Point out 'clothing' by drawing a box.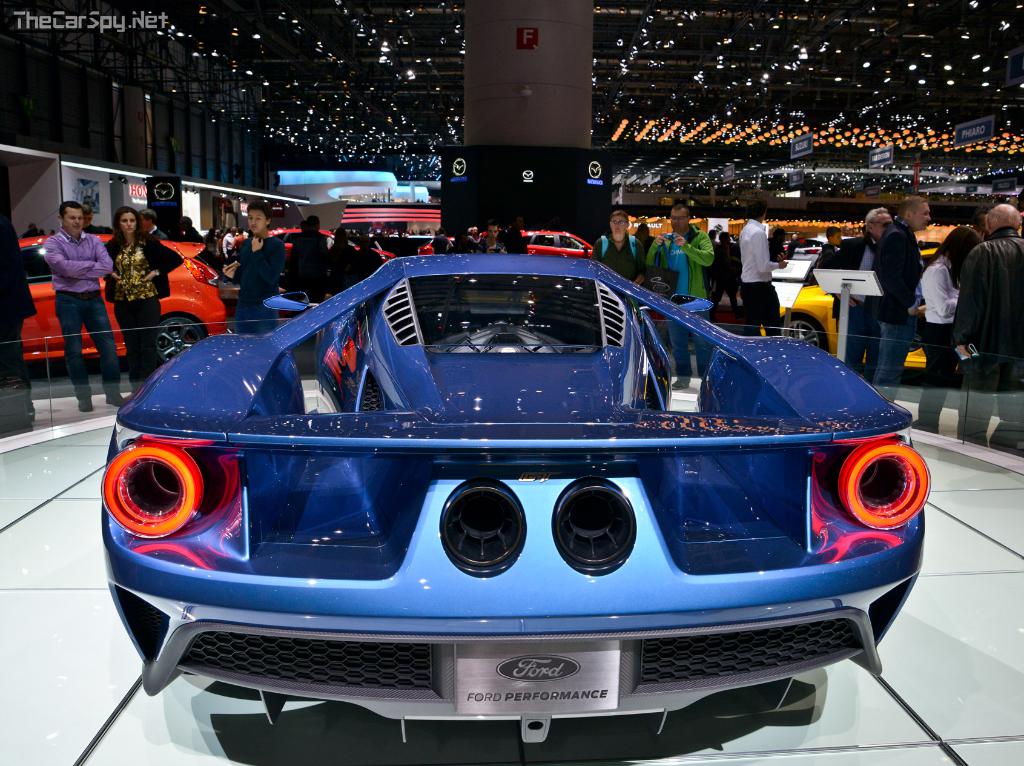
locate(44, 229, 116, 395).
